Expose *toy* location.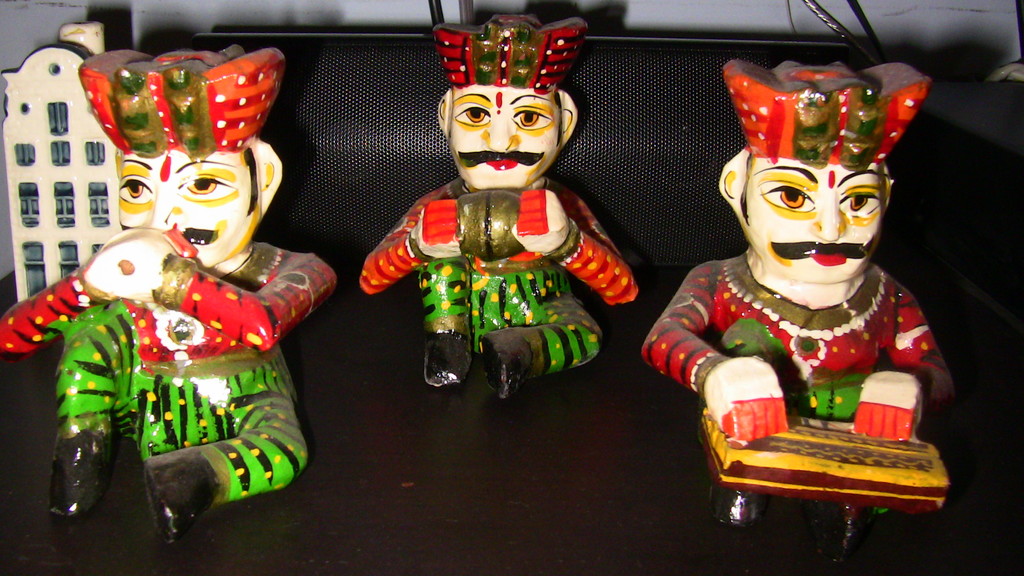
Exposed at rect(0, 49, 338, 548).
